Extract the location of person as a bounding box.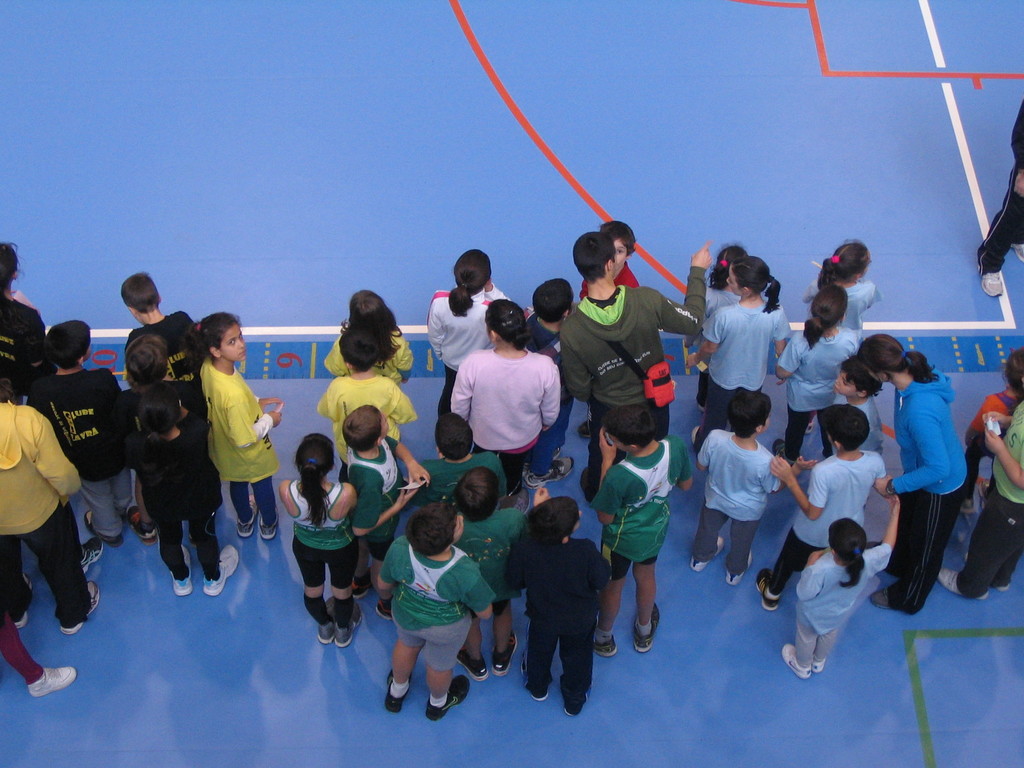
bbox=(0, 364, 100, 636).
